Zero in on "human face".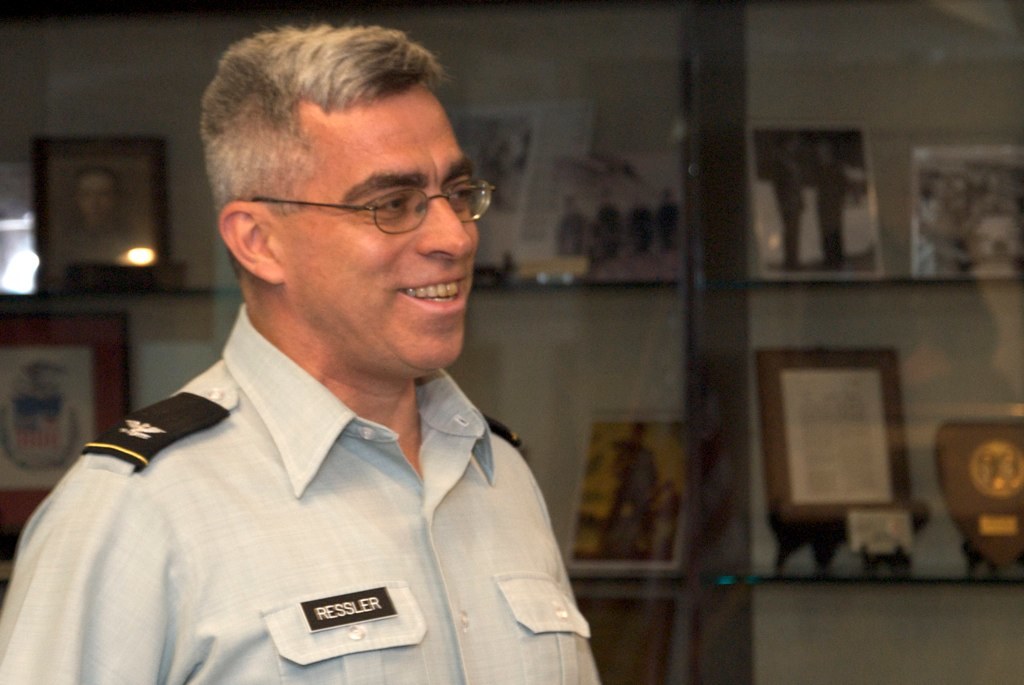
Zeroed in: (left=78, top=175, right=113, bottom=220).
